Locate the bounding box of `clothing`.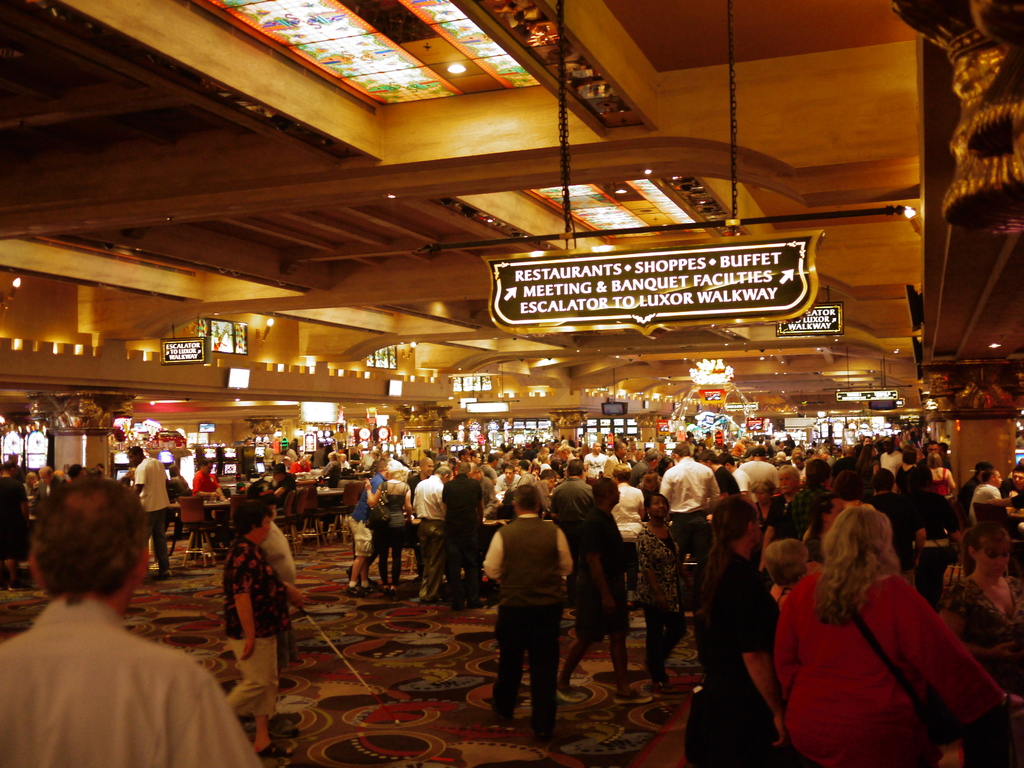
Bounding box: [x1=760, y1=486, x2=820, y2=548].
